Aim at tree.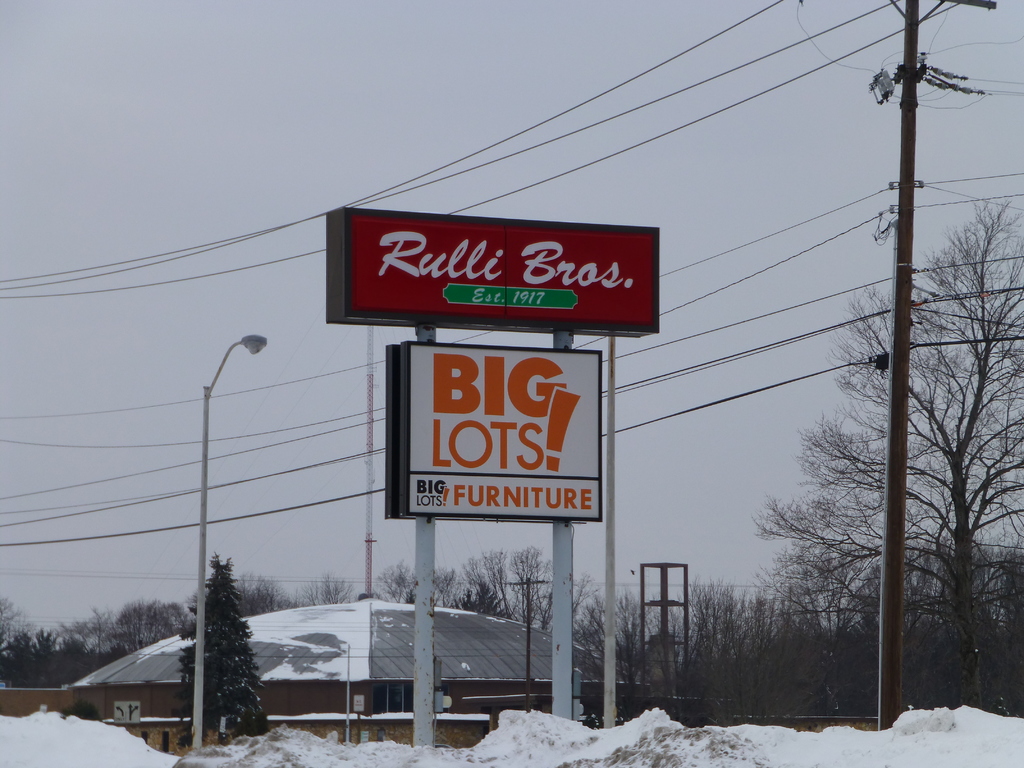
Aimed at 148 552 264 749.
